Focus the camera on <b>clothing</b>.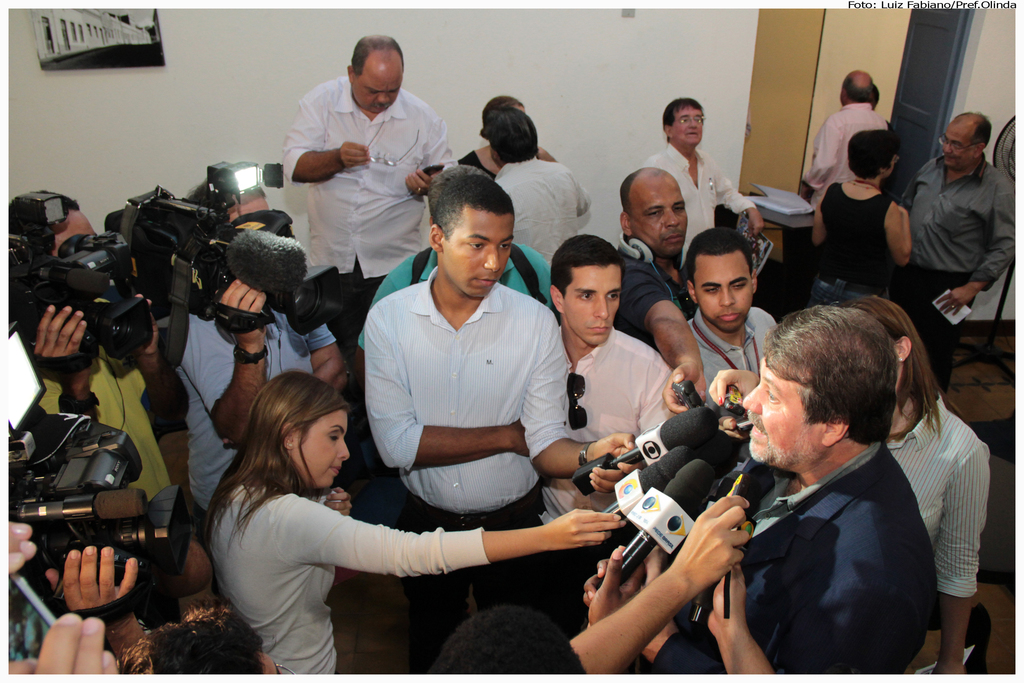
Focus region: box(31, 347, 175, 502).
